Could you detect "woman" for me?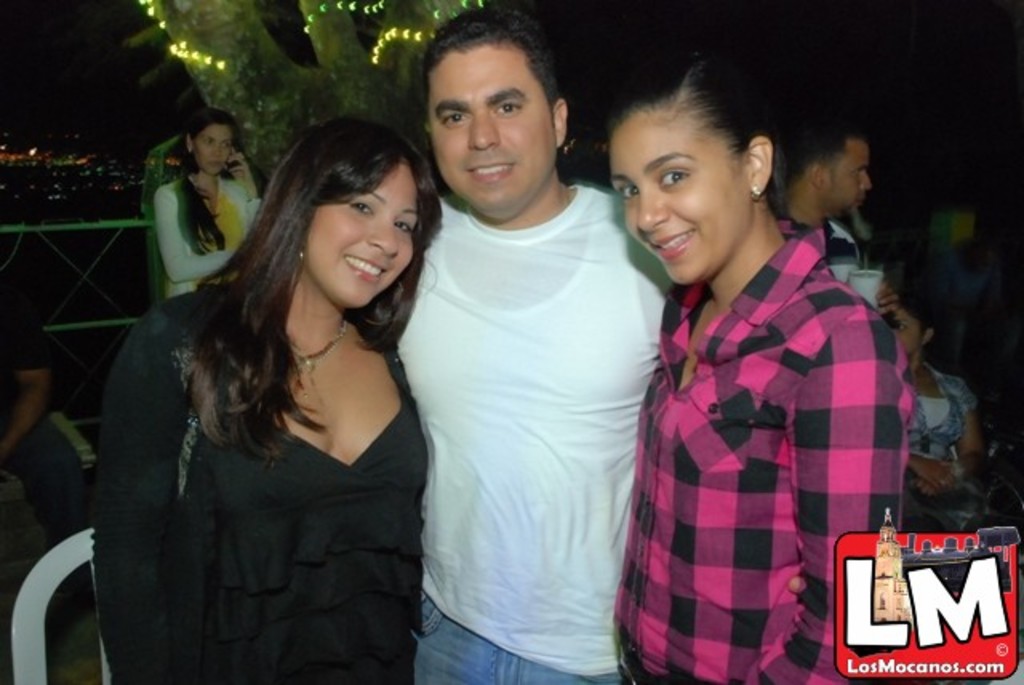
Detection result: <region>152, 110, 272, 306</region>.
